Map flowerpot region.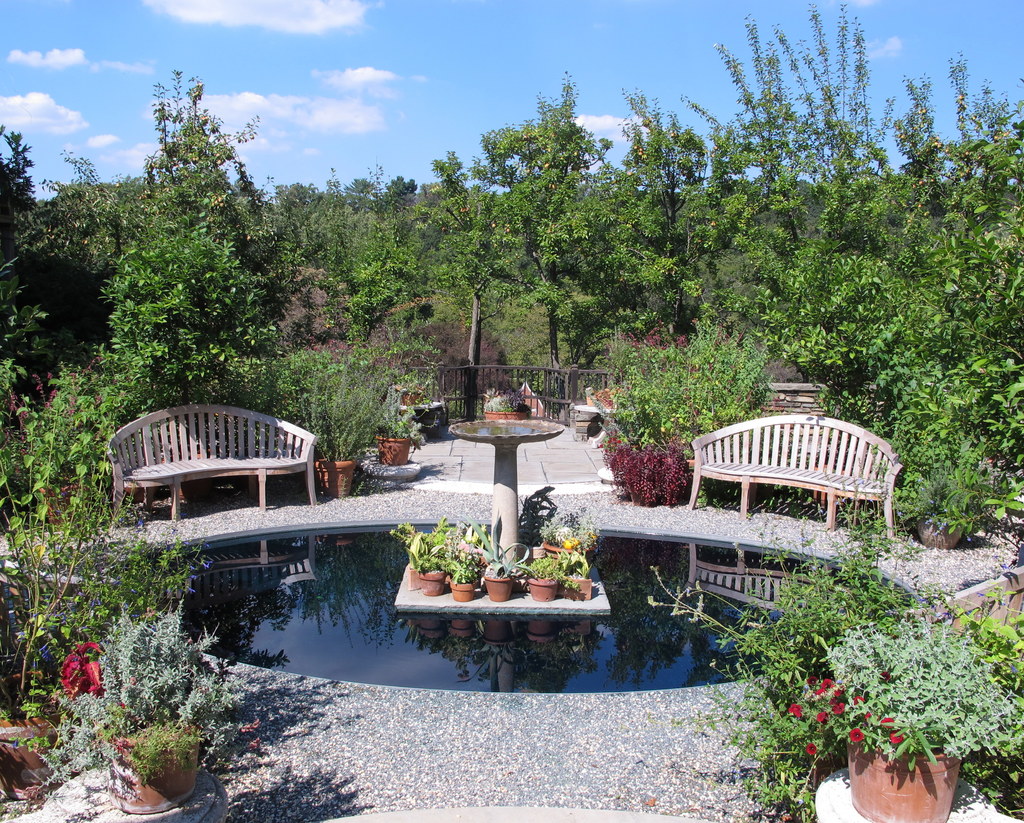
Mapped to bbox=(101, 728, 200, 815).
